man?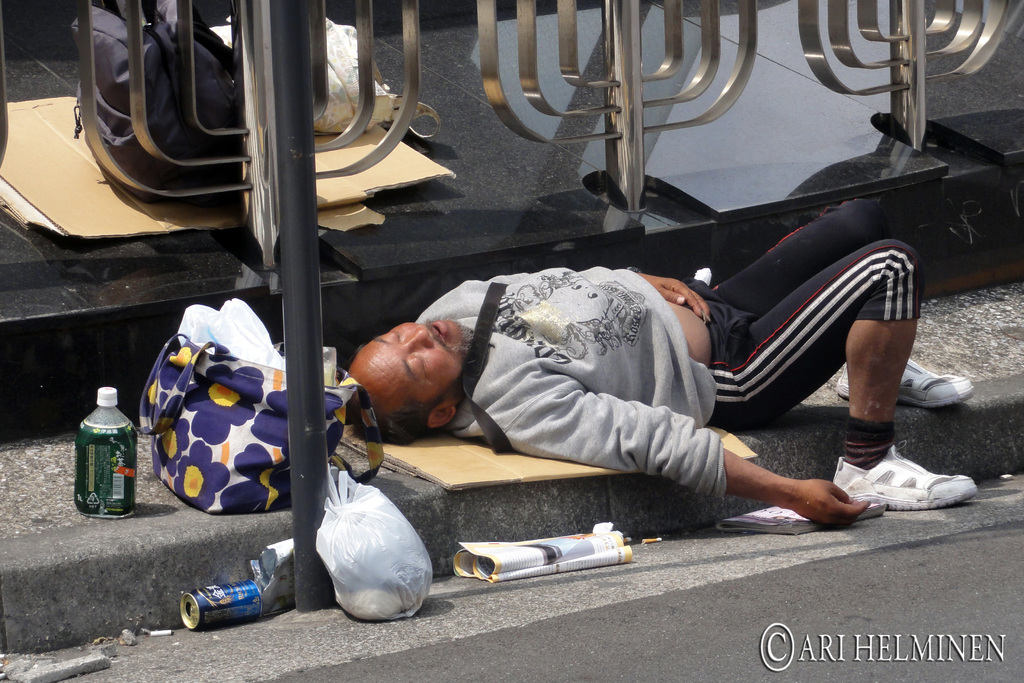
rect(179, 181, 924, 570)
